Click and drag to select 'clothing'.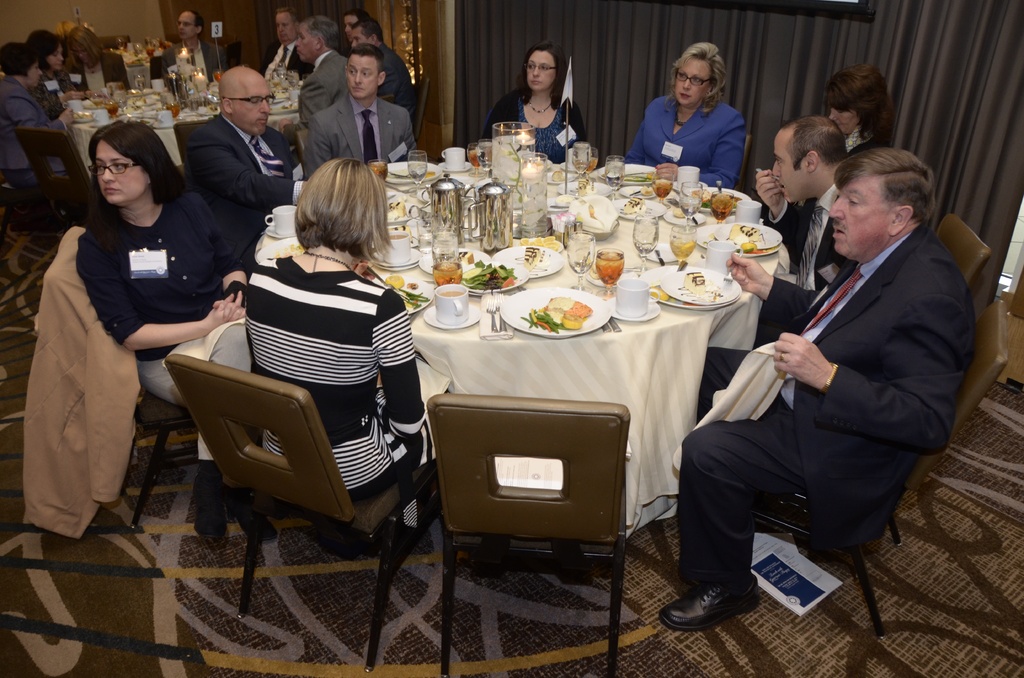
Selection: locate(291, 44, 350, 112).
